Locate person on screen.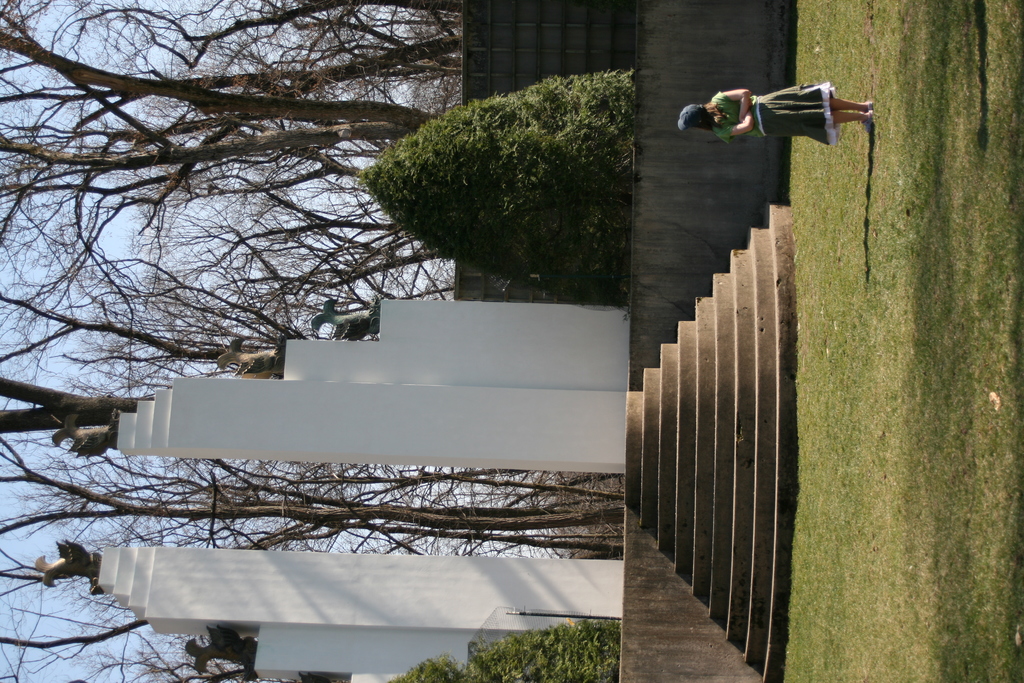
On screen at {"x1": 676, "y1": 88, "x2": 879, "y2": 129}.
